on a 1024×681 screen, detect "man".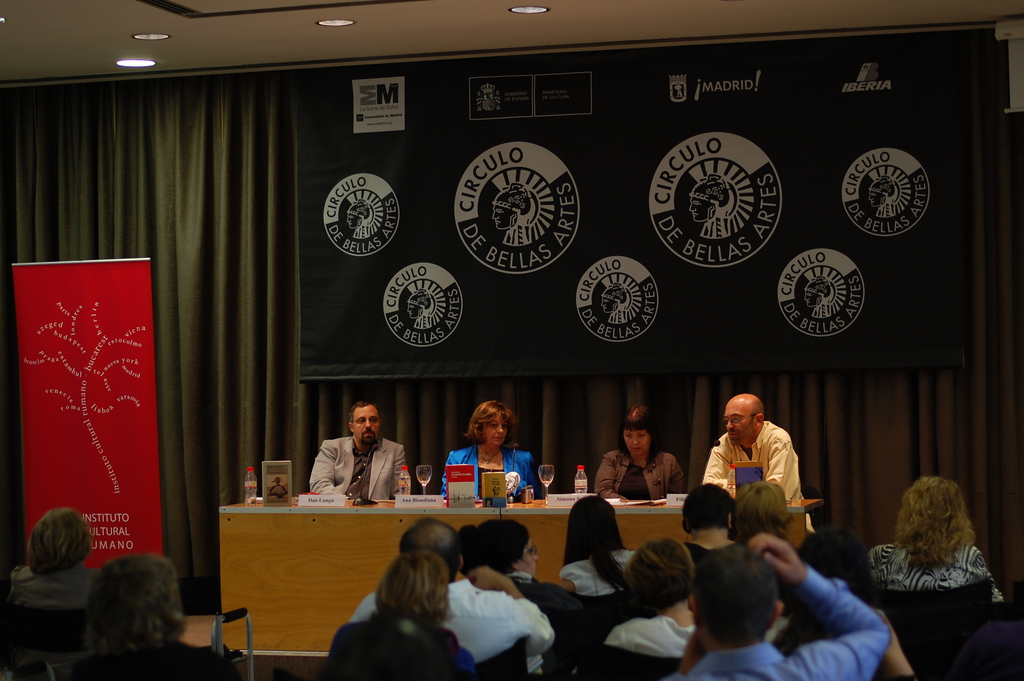
locate(703, 386, 819, 537).
